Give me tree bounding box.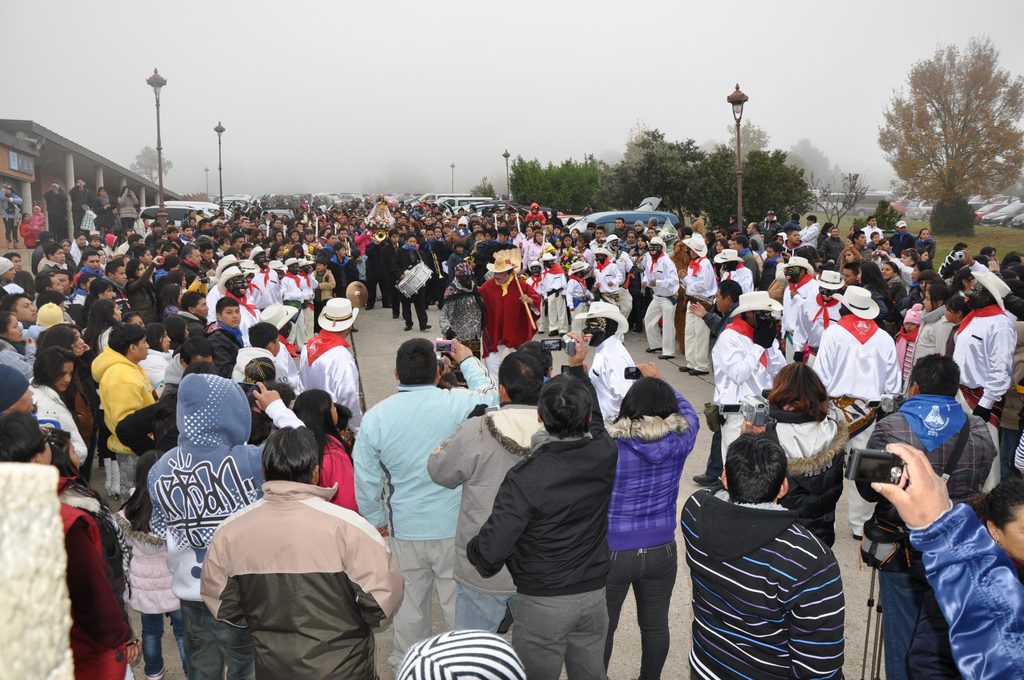
box(733, 117, 771, 158).
